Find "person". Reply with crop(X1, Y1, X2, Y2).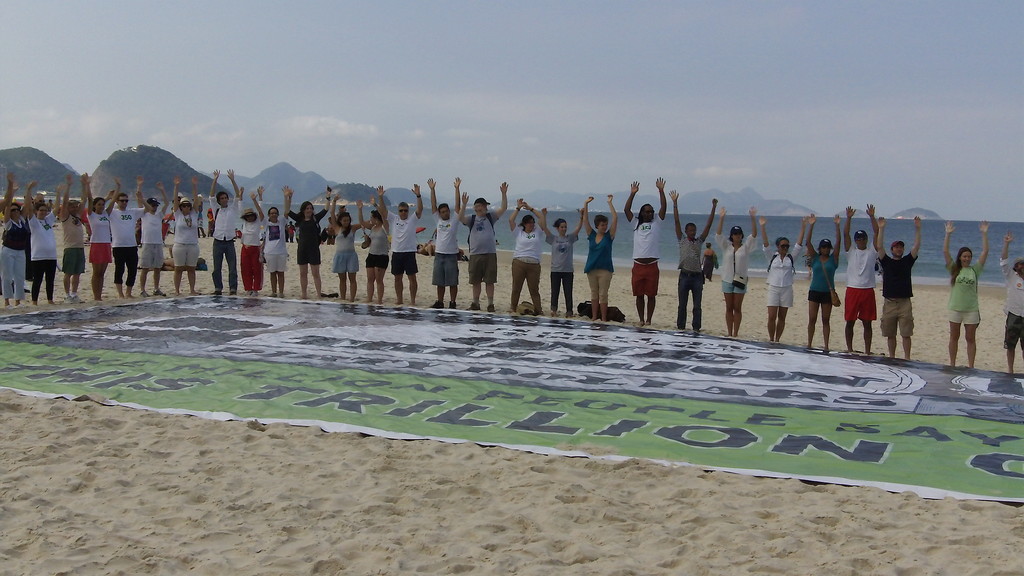
crop(171, 179, 207, 302).
